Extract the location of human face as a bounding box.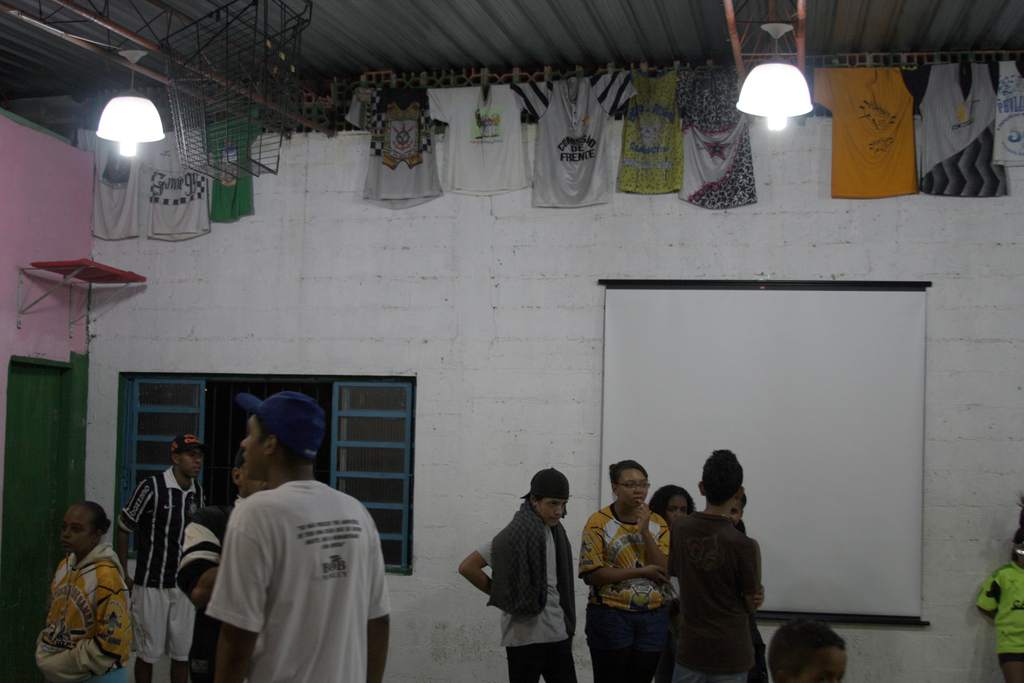
l=180, t=451, r=204, b=476.
